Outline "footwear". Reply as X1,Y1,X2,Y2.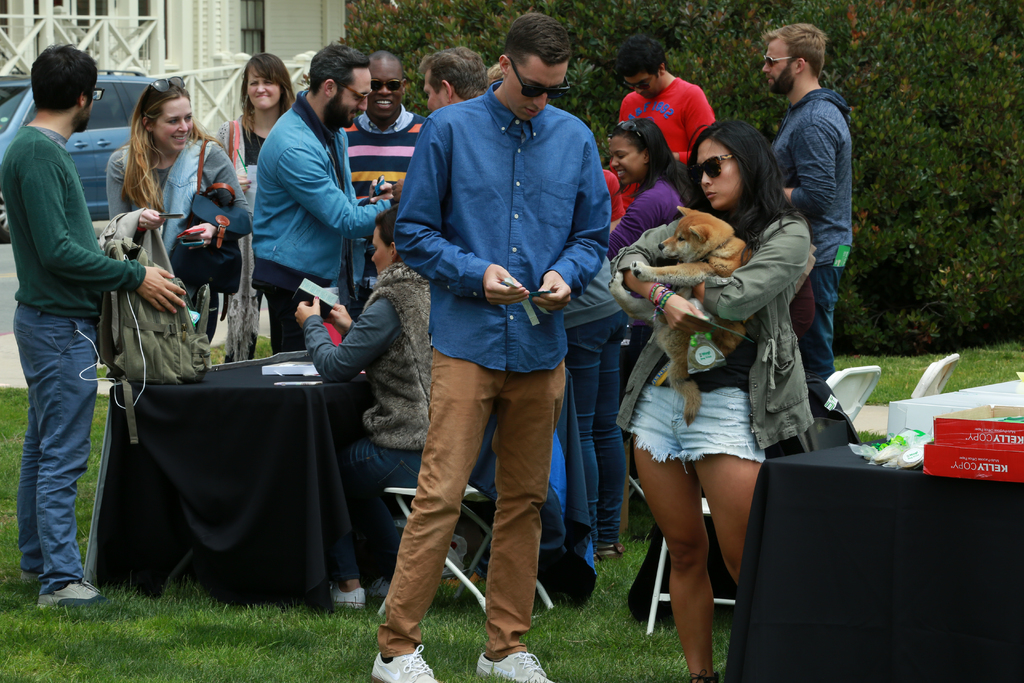
442,568,478,584.
